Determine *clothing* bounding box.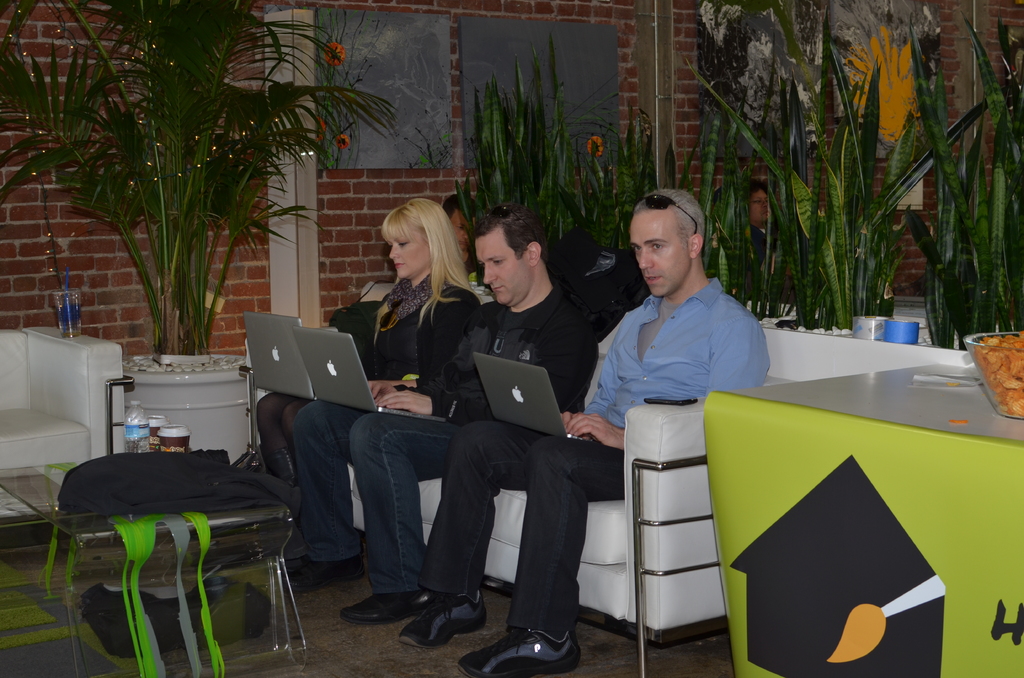
Determined: [x1=734, y1=226, x2=775, y2=277].
